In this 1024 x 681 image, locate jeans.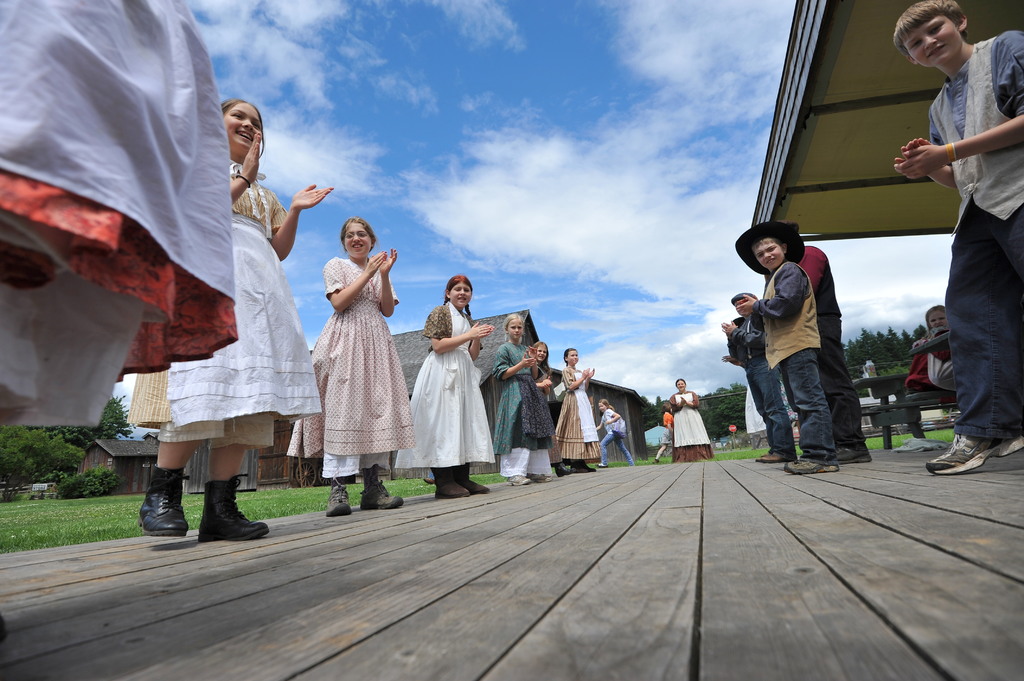
Bounding box: pyautogui.locateOnScreen(744, 358, 796, 458).
